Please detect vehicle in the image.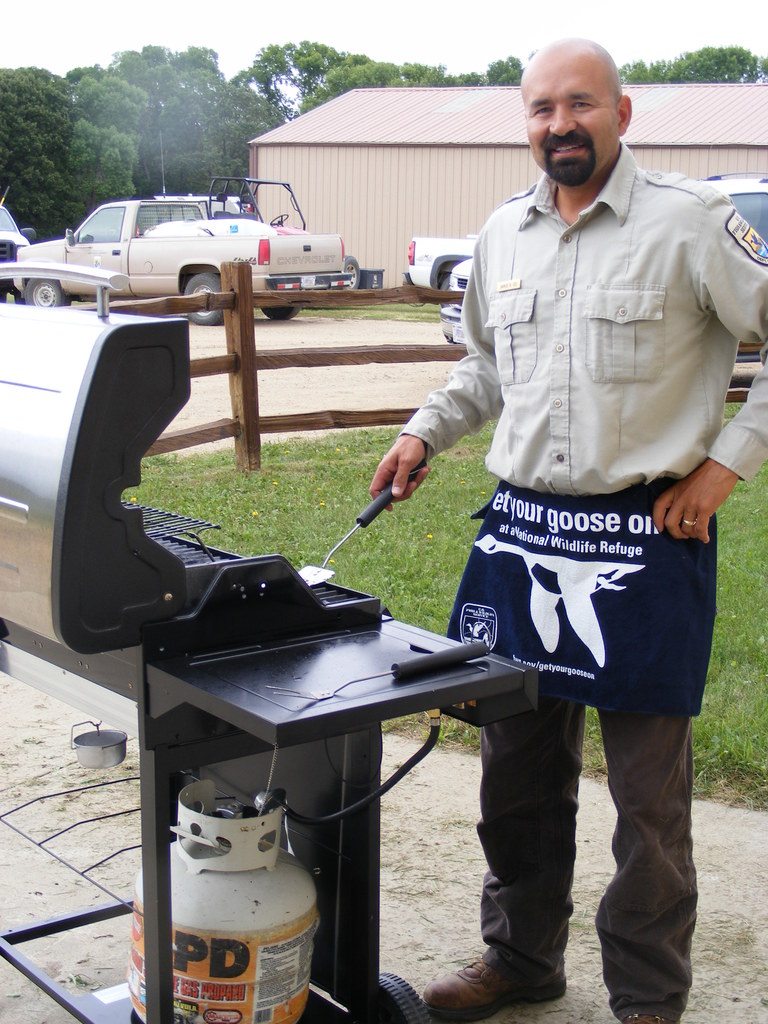
x1=451 y1=253 x2=480 y2=346.
